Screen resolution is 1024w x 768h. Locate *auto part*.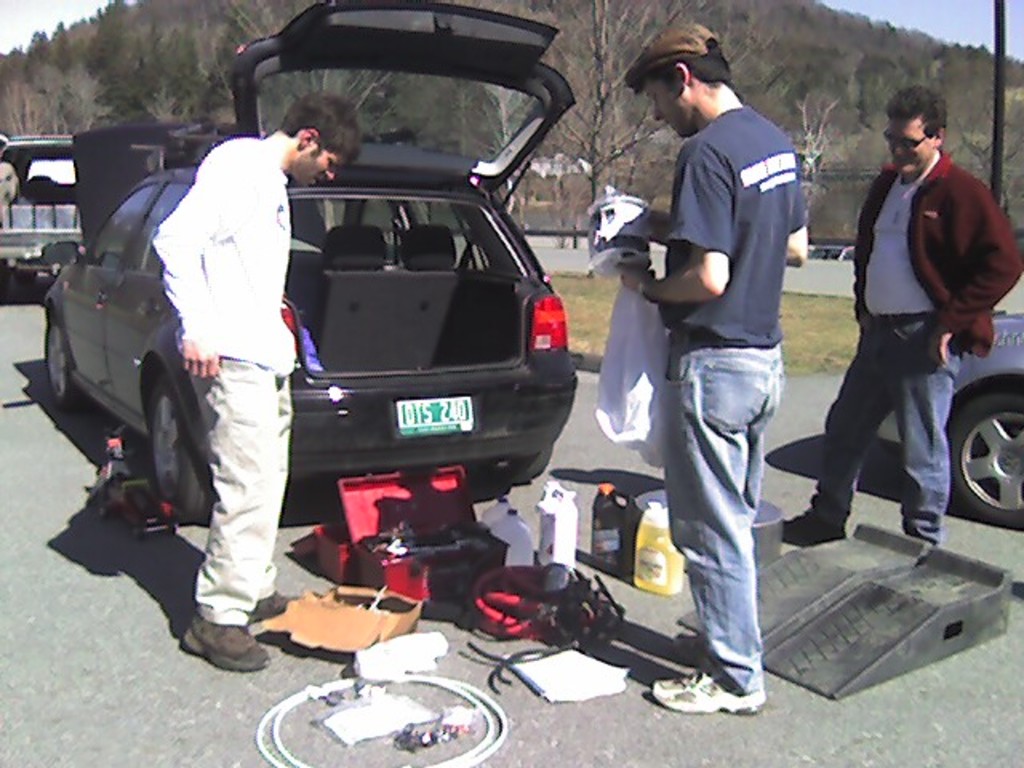
{"left": 150, "top": 376, "right": 214, "bottom": 518}.
